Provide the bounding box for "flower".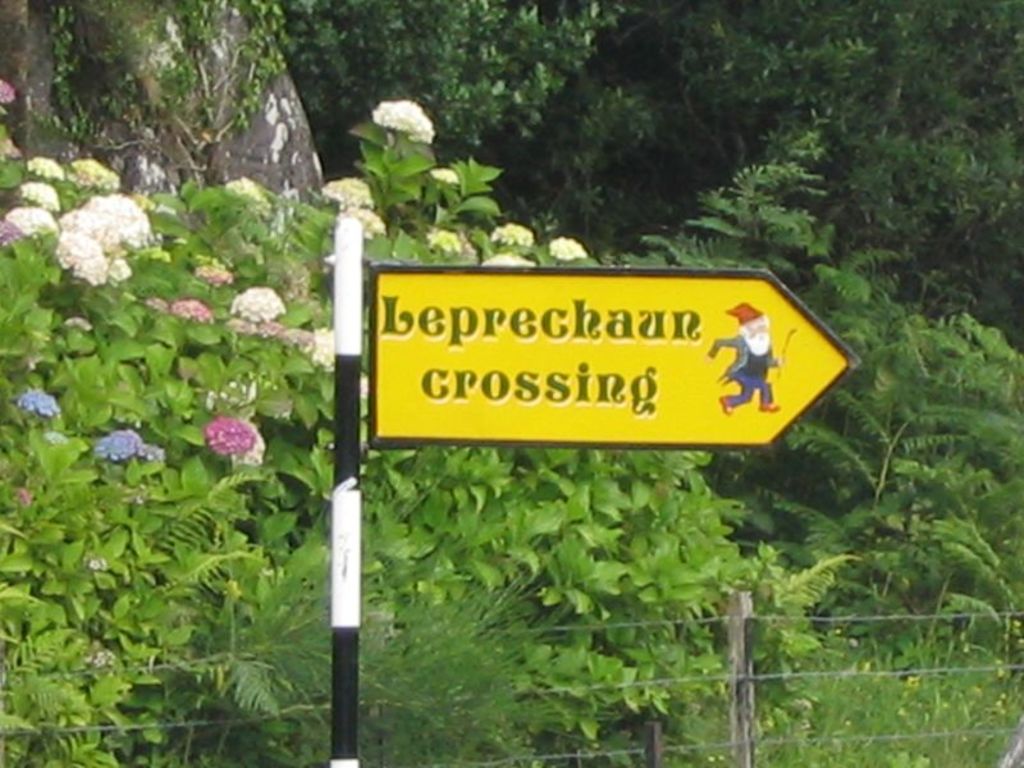
{"left": 173, "top": 302, "right": 214, "bottom": 324}.
